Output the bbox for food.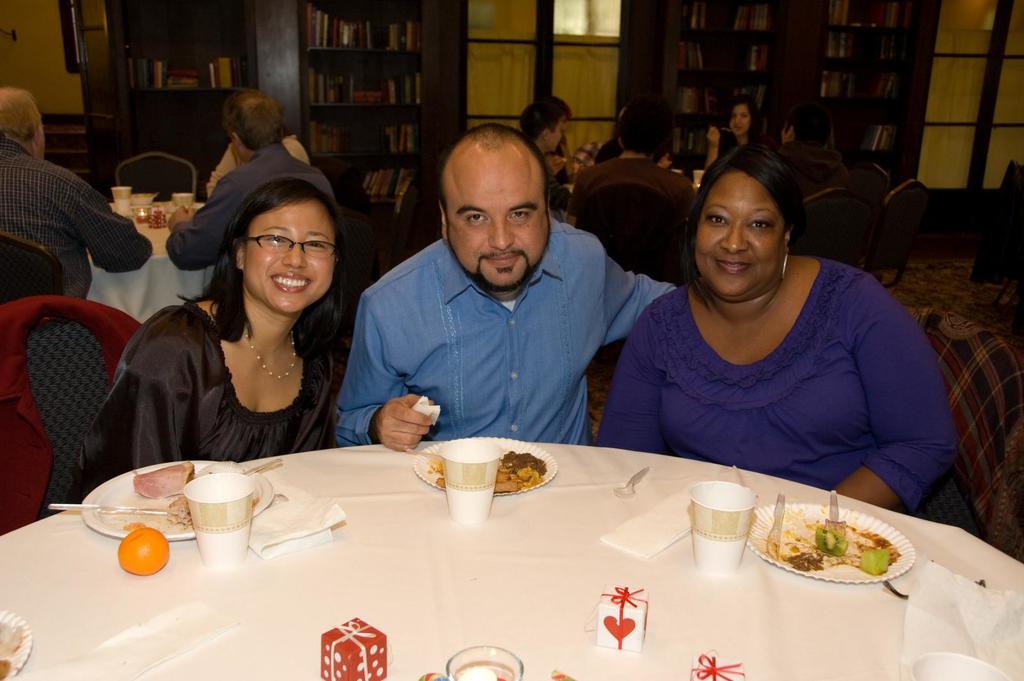
[132, 459, 261, 531].
